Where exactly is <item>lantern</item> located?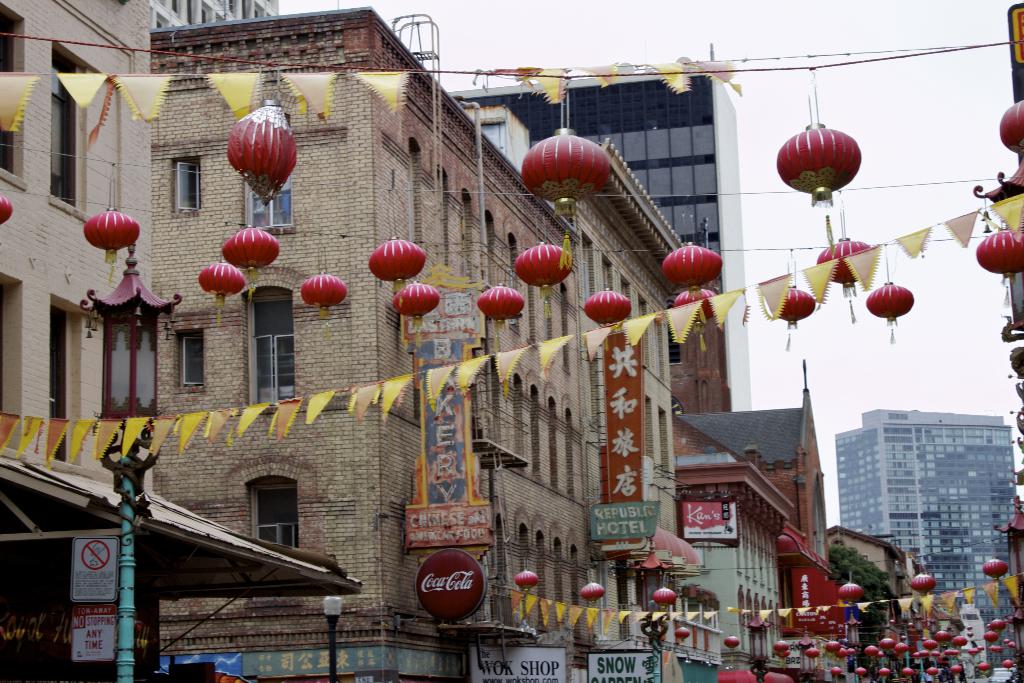
Its bounding box is [left=977, top=229, right=1023, bottom=300].
